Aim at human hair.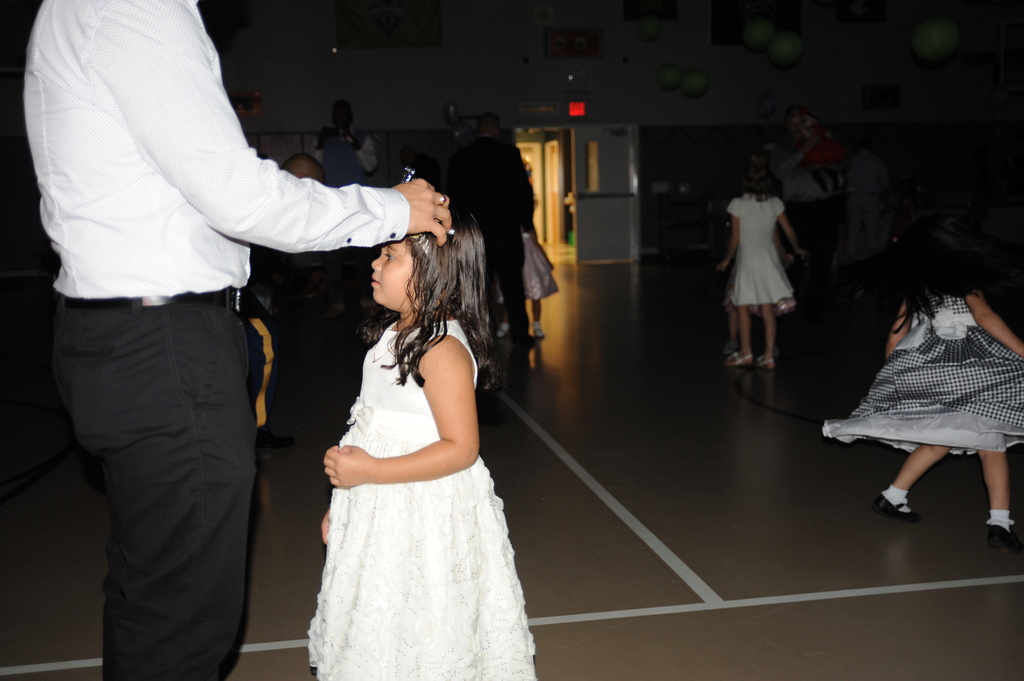
Aimed at left=740, top=156, right=785, bottom=204.
